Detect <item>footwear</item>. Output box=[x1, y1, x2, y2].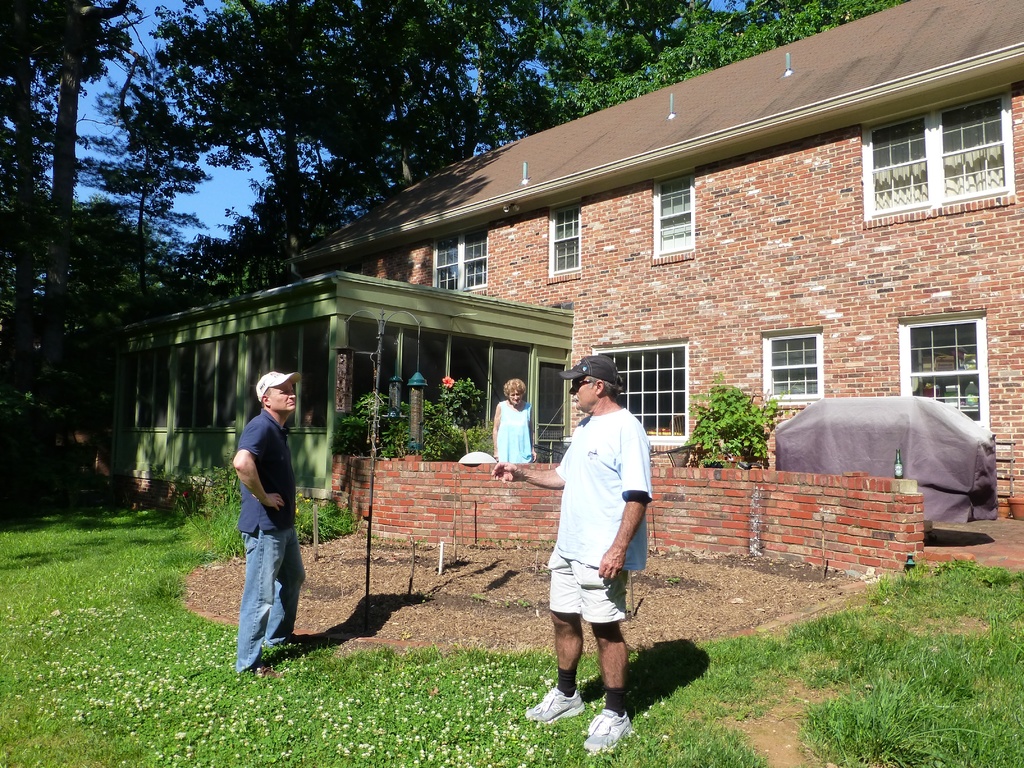
box=[520, 682, 580, 724].
